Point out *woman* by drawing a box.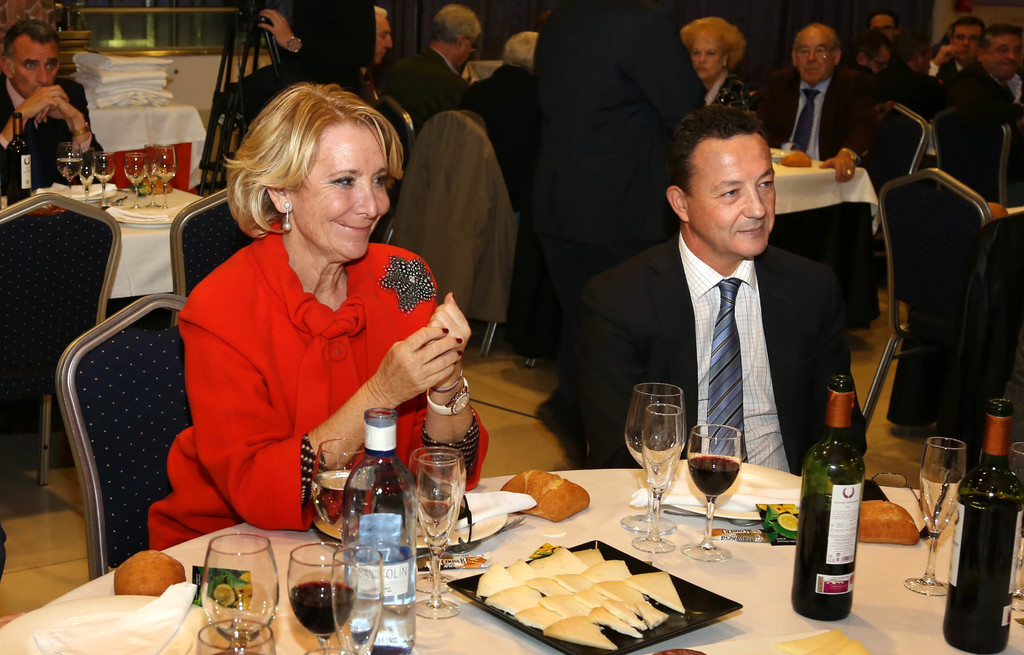
locate(158, 65, 455, 562).
